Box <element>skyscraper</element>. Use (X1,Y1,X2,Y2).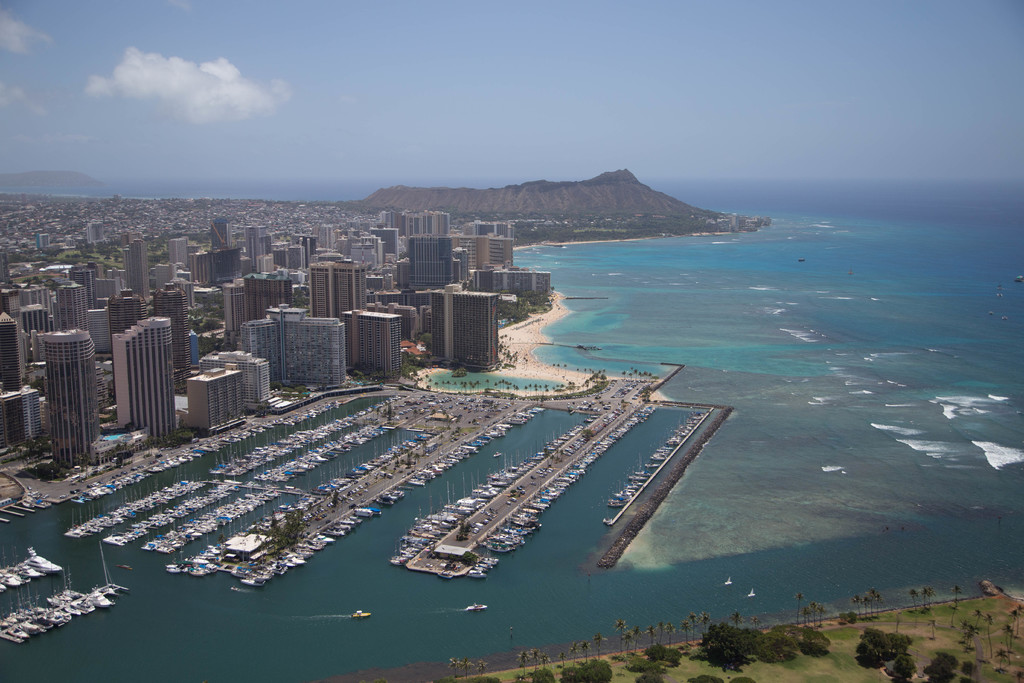
(0,390,25,445).
